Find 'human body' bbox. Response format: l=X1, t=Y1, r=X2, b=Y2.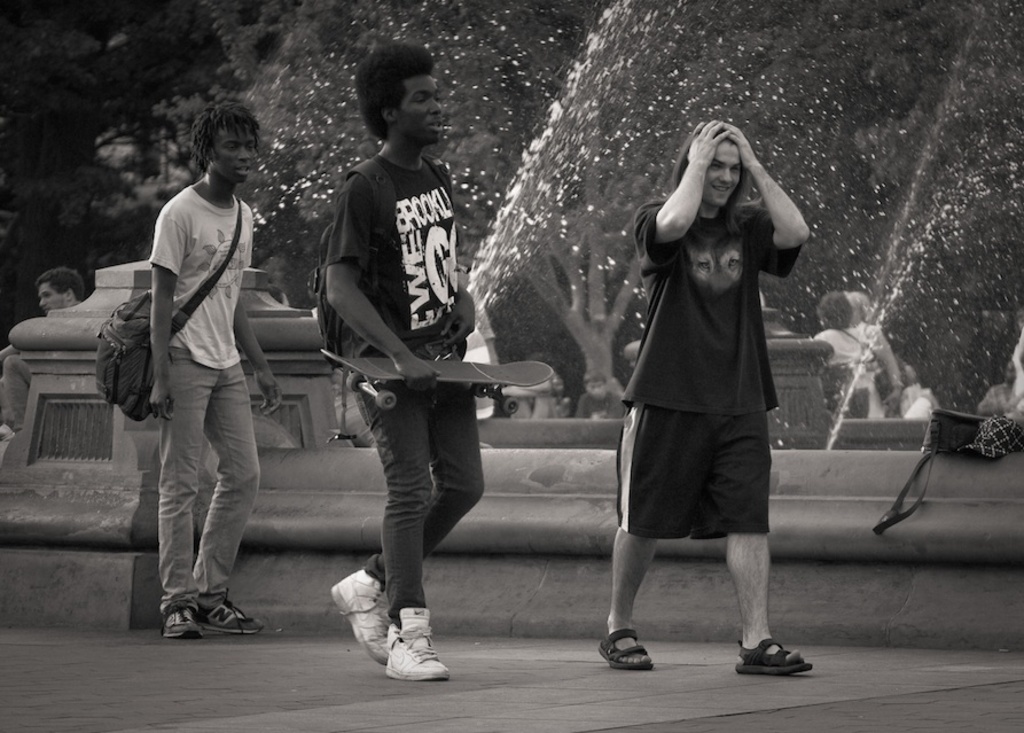
l=323, t=37, r=484, b=648.
